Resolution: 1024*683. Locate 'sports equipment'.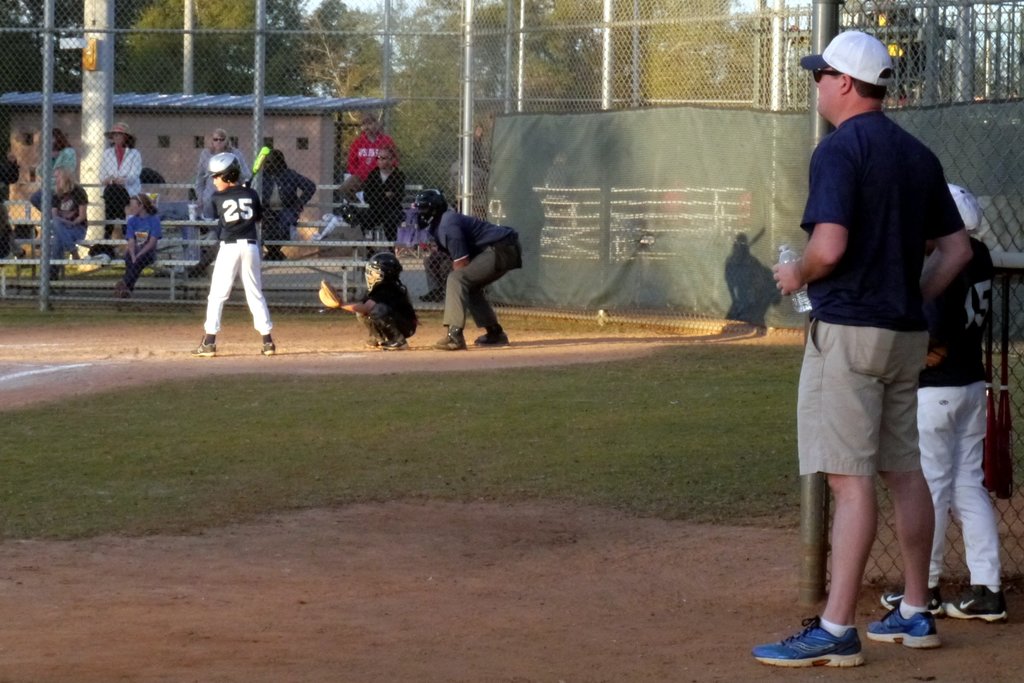
x1=749 y1=615 x2=867 y2=672.
